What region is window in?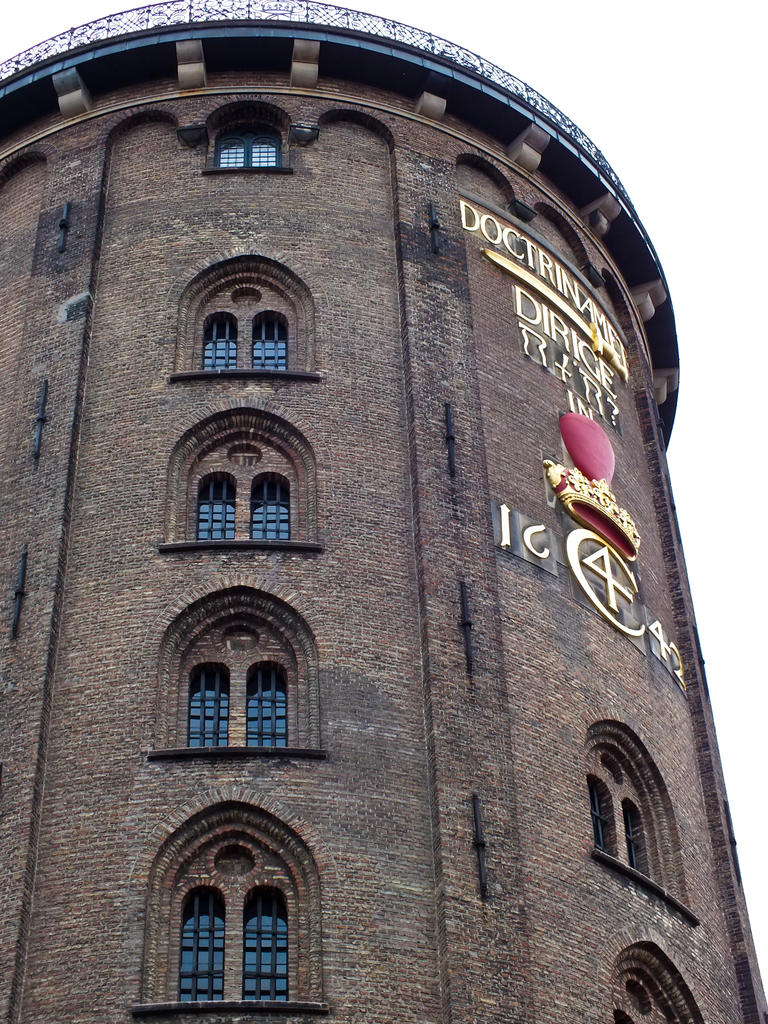
bbox=(617, 937, 710, 1023).
